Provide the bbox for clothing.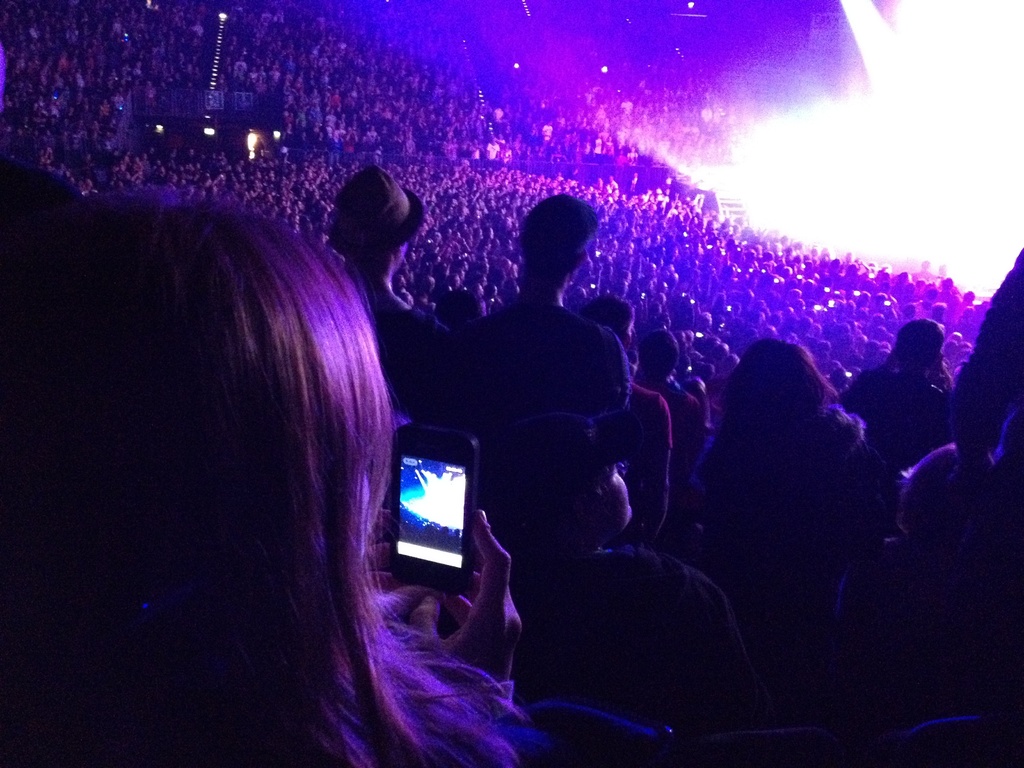
rect(709, 401, 872, 552).
